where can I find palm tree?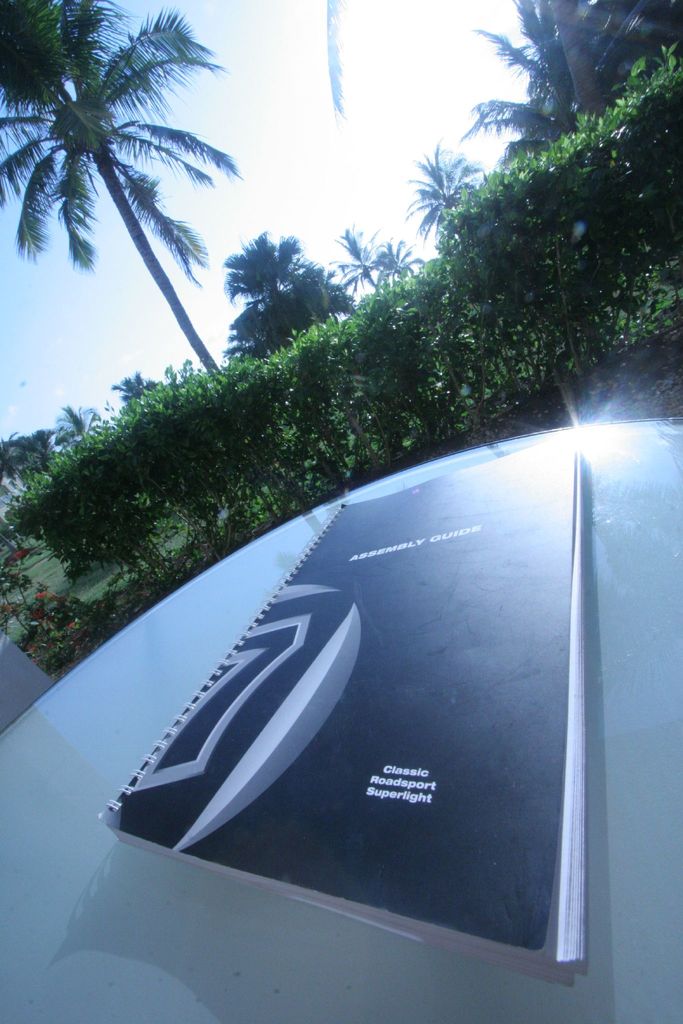
You can find it at {"x1": 0, "y1": 426, "x2": 62, "y2": 509}.
